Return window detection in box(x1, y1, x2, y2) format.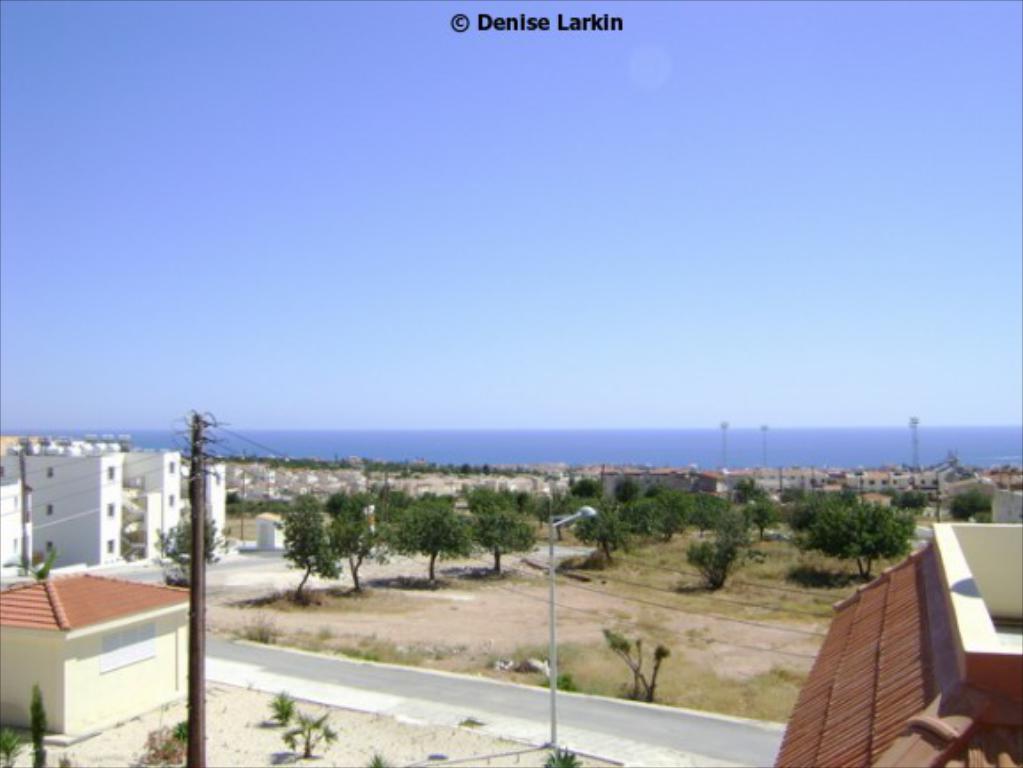
box(105, 536, 119, 552).
